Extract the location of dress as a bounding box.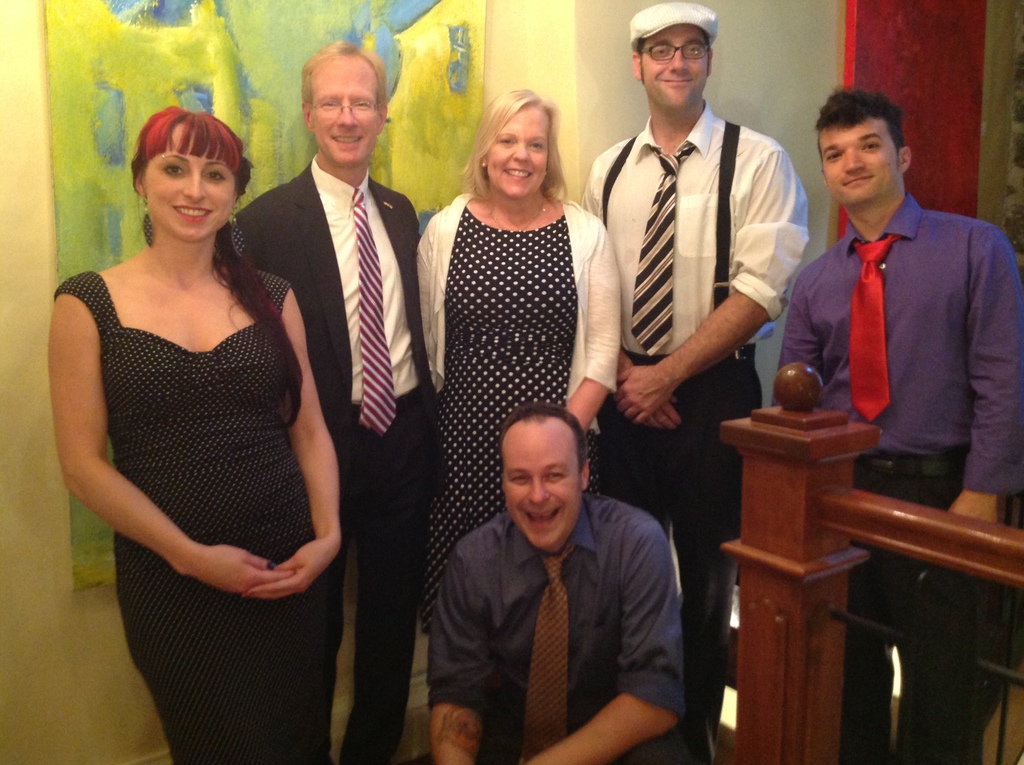
[417, 195, 618, 635].
